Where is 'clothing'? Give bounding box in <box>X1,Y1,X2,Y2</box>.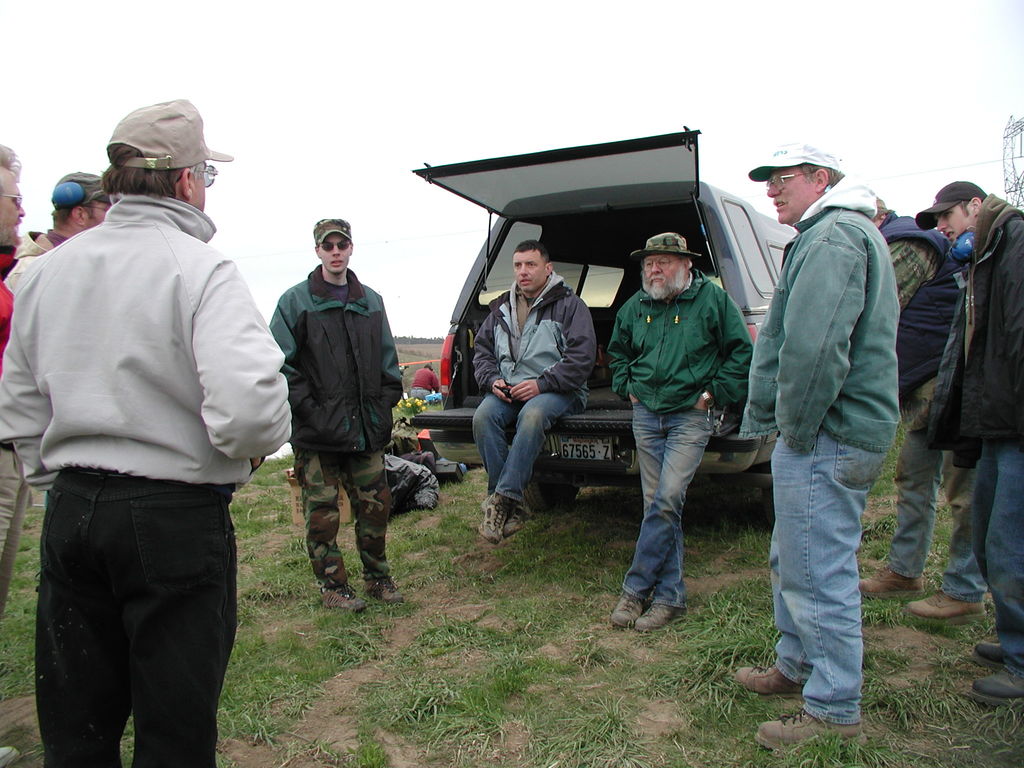
<box>0,225,67,294</box>.
